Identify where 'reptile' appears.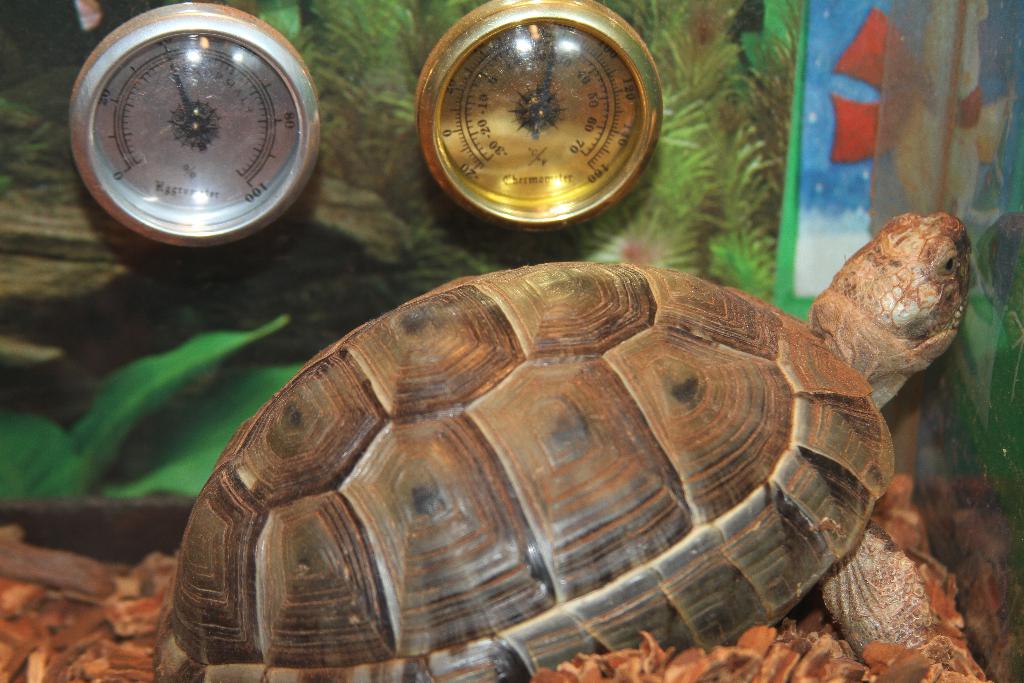
Appears at {"x1": 143, "y1": 212, "x2": 976, "y2": 682}.
